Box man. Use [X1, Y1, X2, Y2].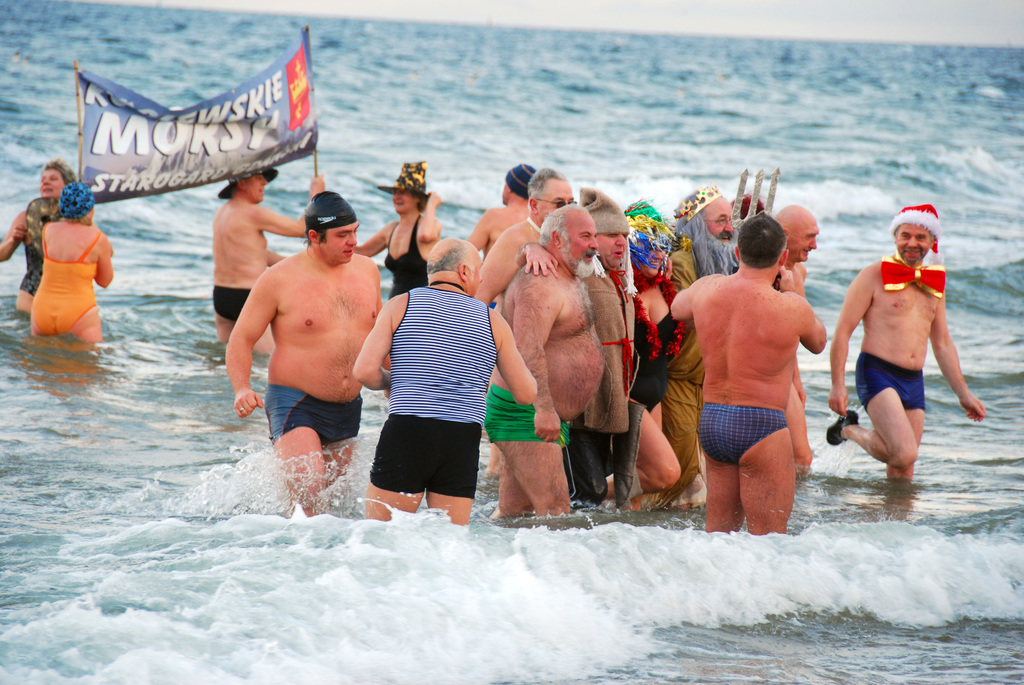
[351, 242, 535, 532].
